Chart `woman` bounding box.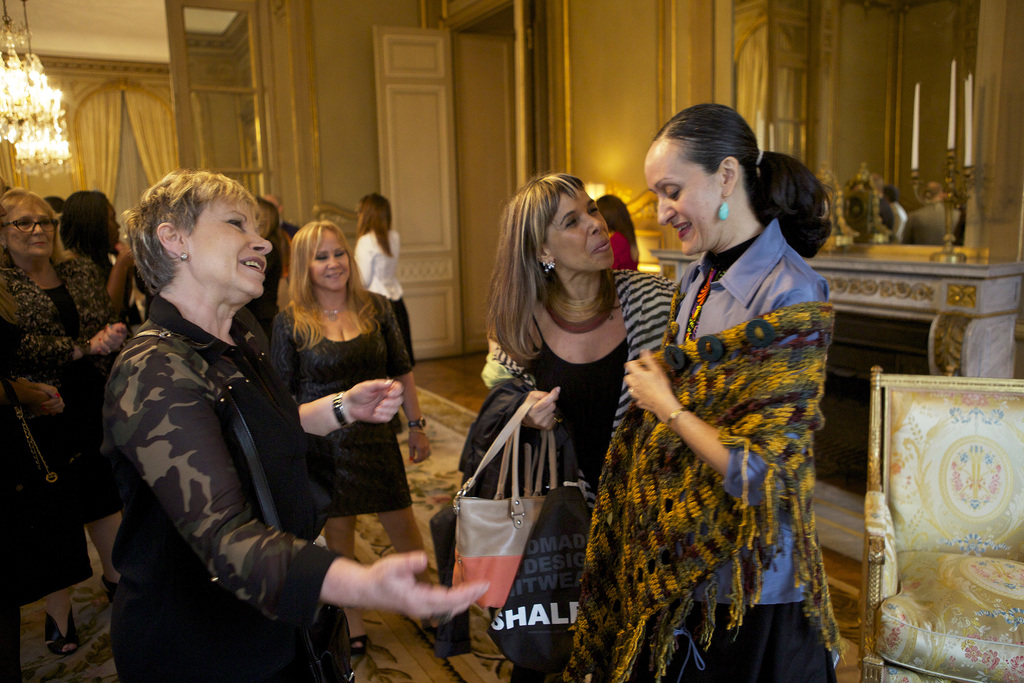
Charted: left=265, top=224, right=449, bottom=589.
